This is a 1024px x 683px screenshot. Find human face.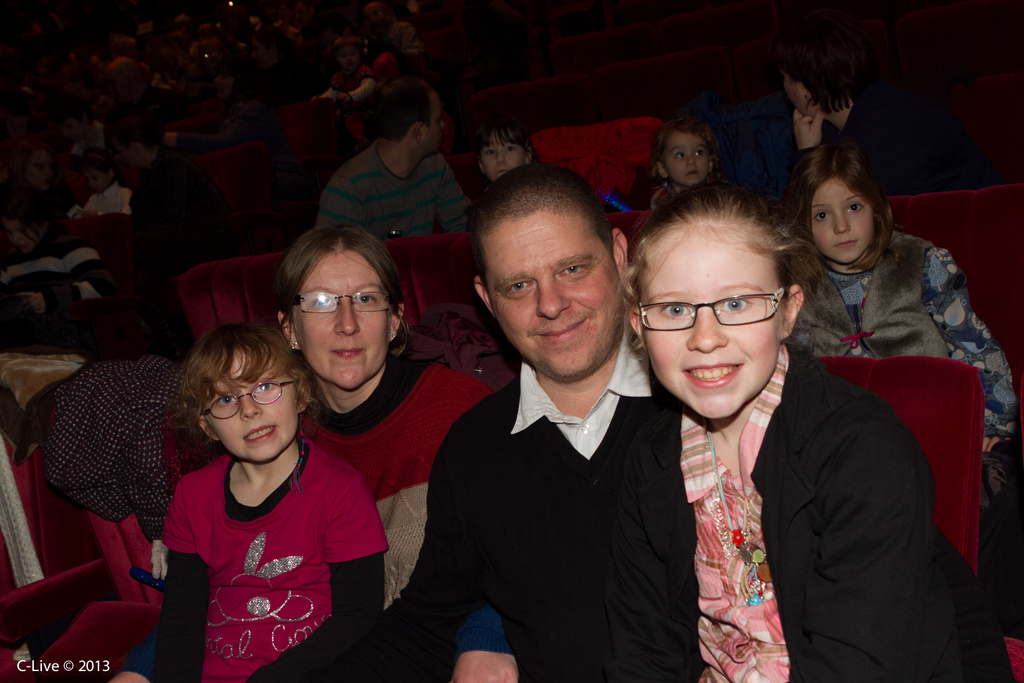
Bounding box: rect(335, 45, 364, 71).
